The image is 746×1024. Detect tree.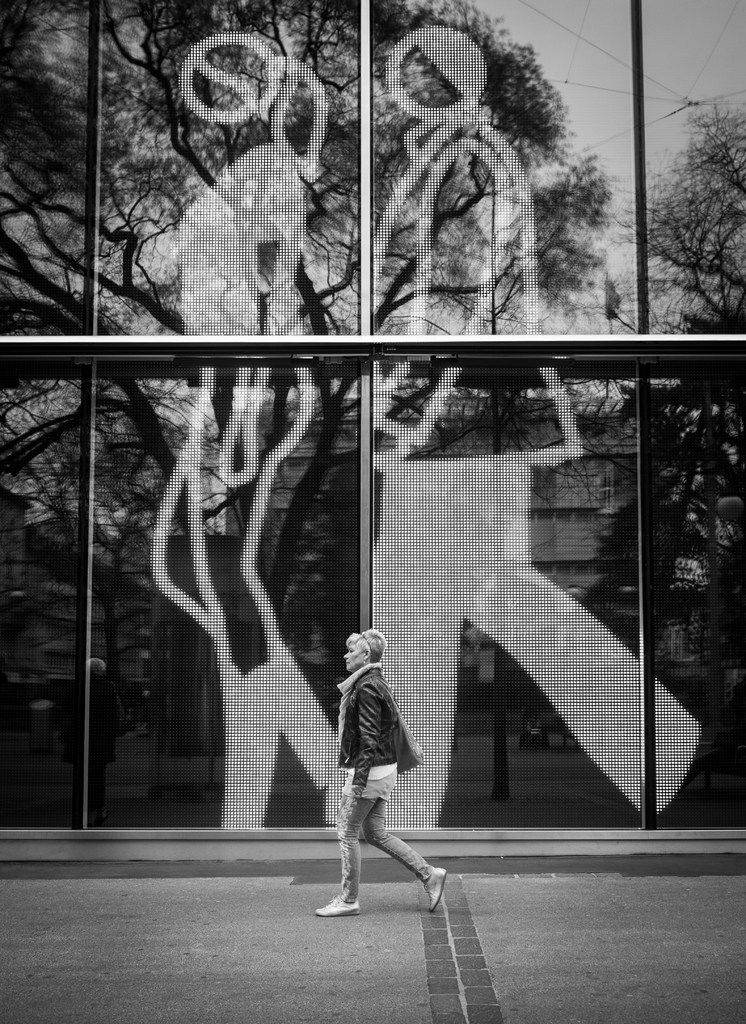
Detection: (left=7, top=20, right=745, bottom=858).
